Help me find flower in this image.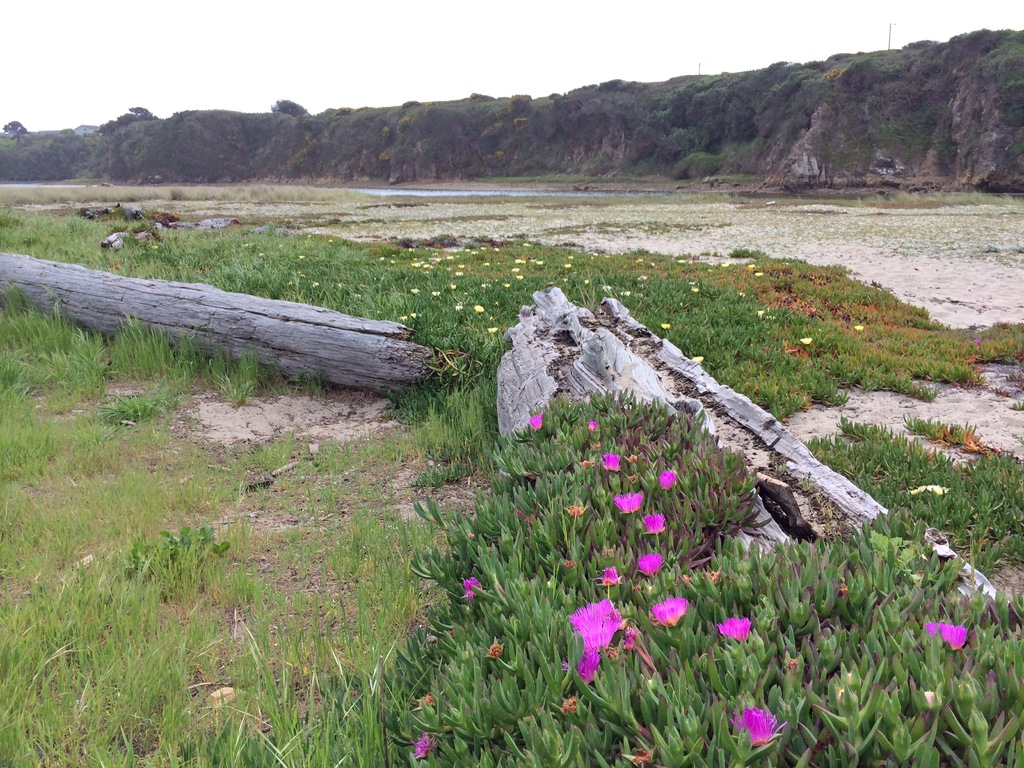
Found it: 474/303/484/316.
